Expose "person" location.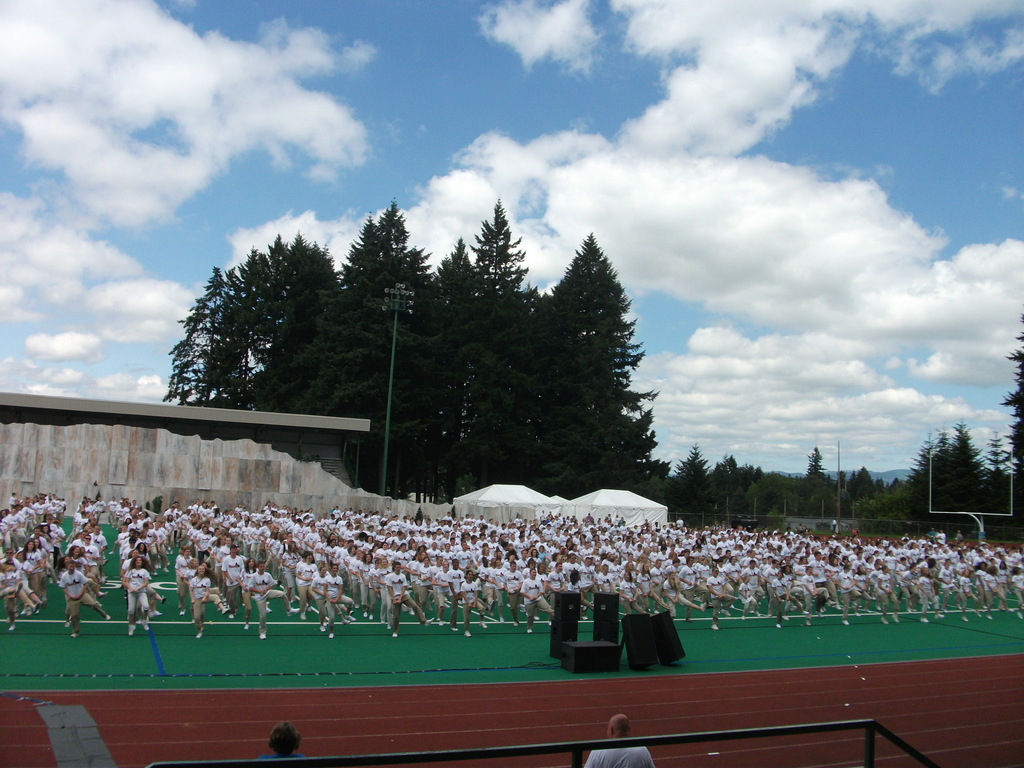
Exposed at detection(491, 561, 507, 620).
